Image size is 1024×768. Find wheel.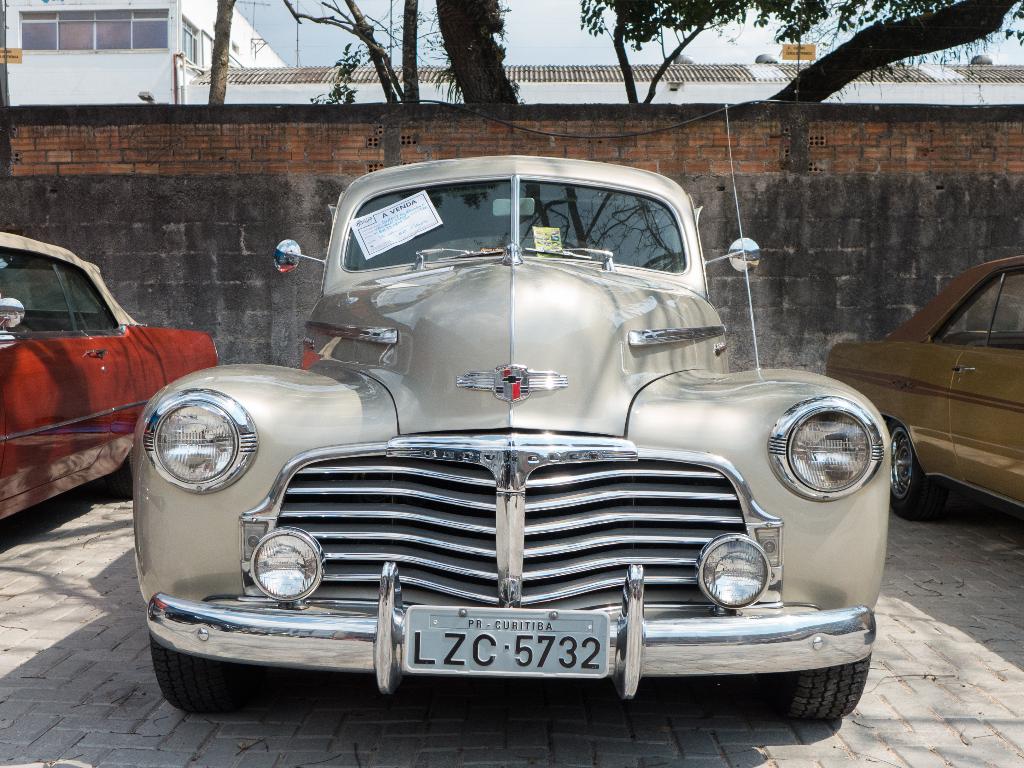
148:632:287:723.
